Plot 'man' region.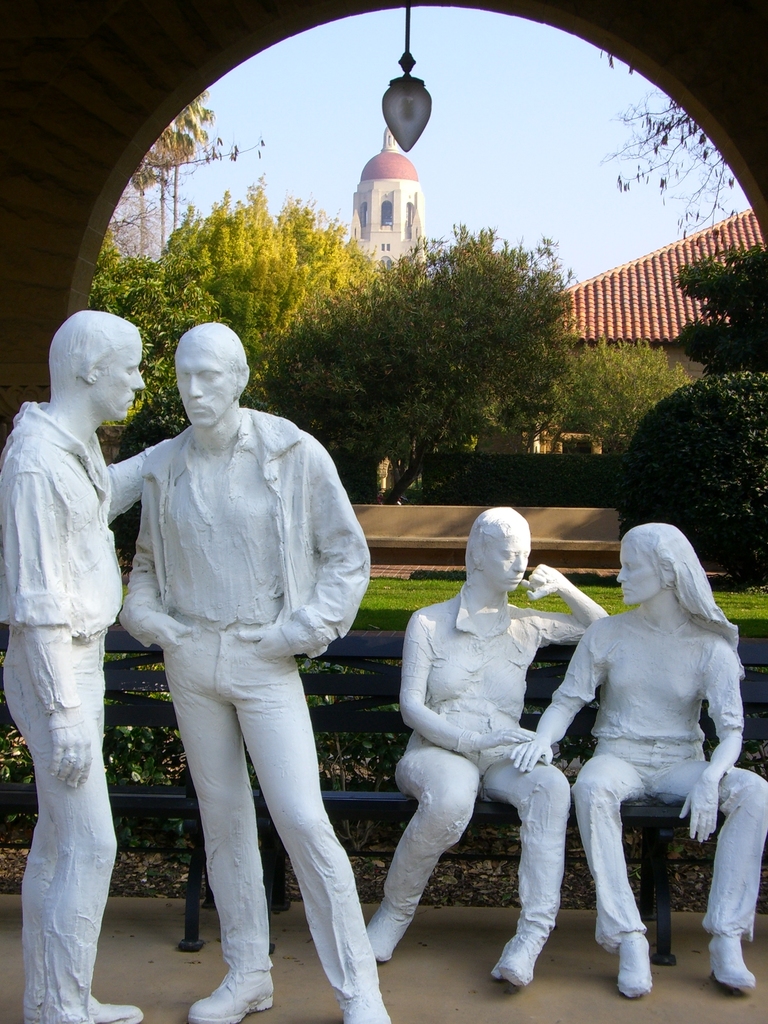
Plotted at [0,314,148,1023].
